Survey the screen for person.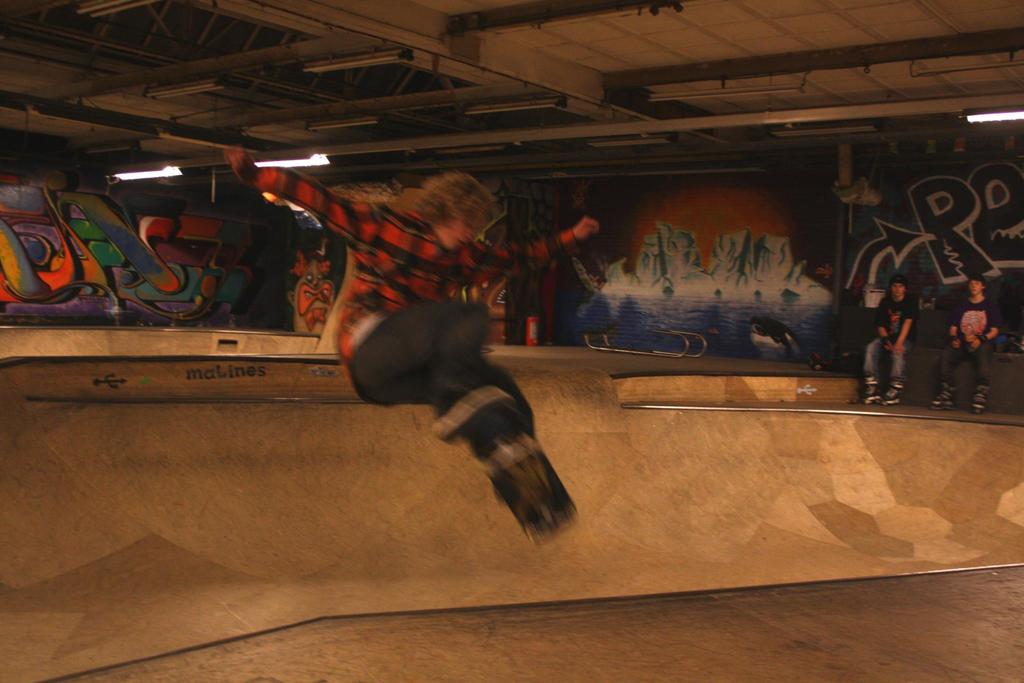
Survey found: [934,272,999,415].
